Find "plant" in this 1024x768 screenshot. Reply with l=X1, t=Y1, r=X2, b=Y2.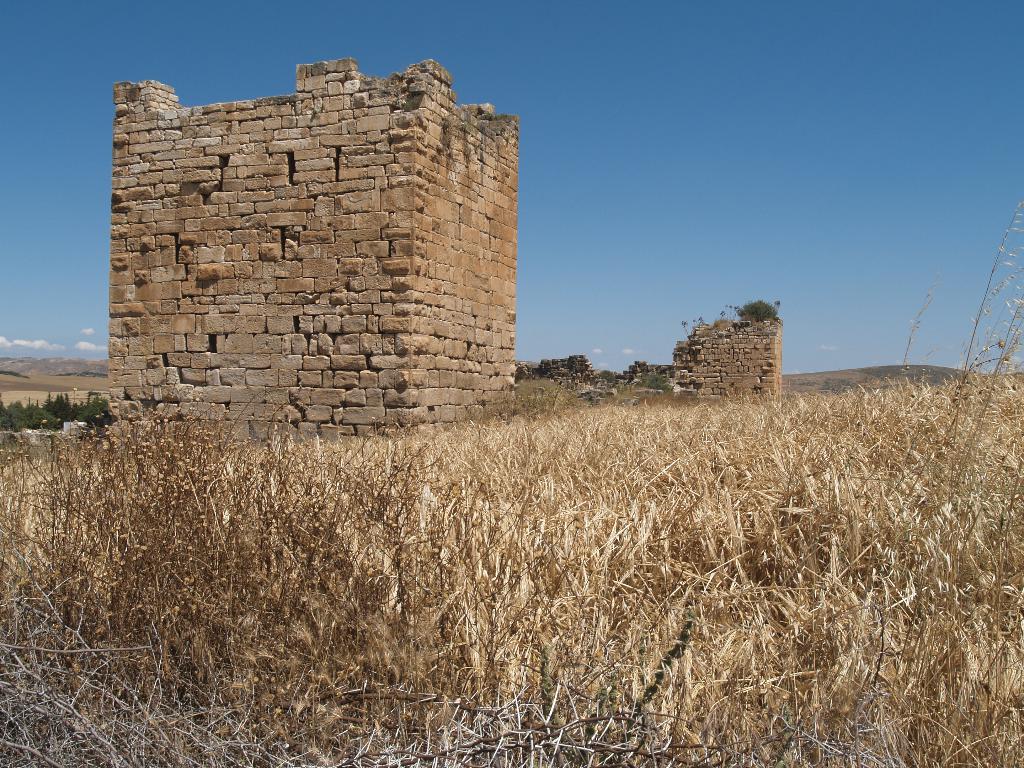
l=54, t=397, r=488, b=743.
